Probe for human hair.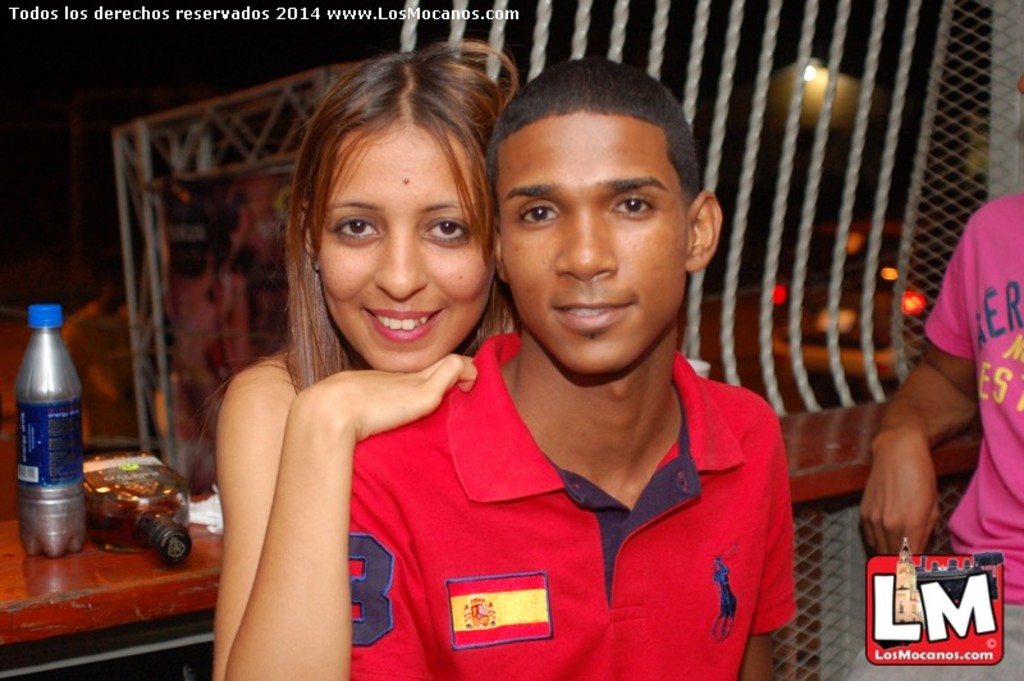
Probe result: <bbox>489, 59, 703, 216</bbox>.
